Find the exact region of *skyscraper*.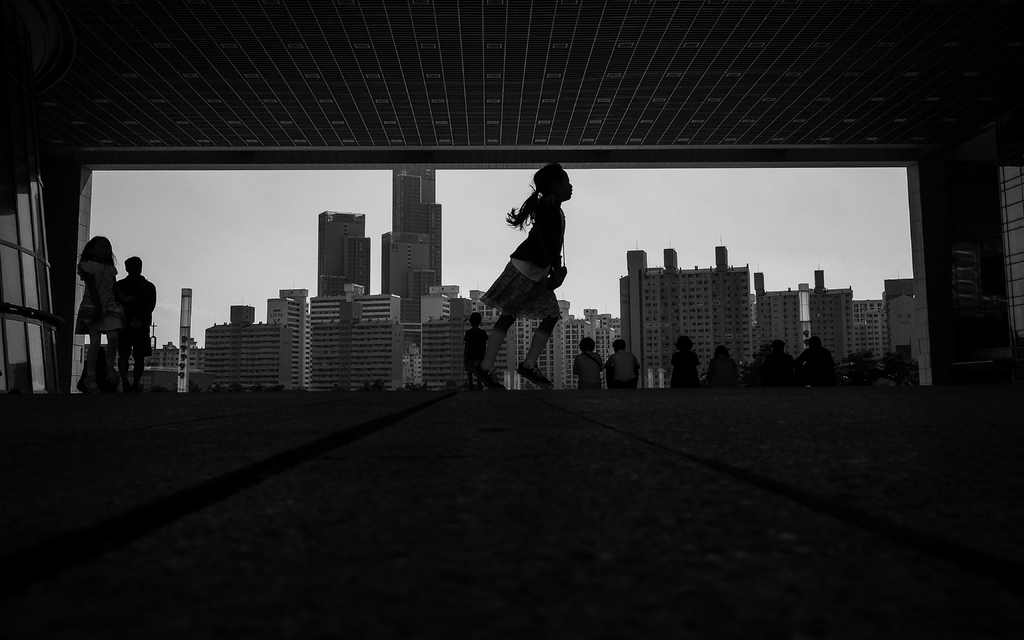
Exact region: pyautogui.locateOnScreen(878, 275, 918, 351).
